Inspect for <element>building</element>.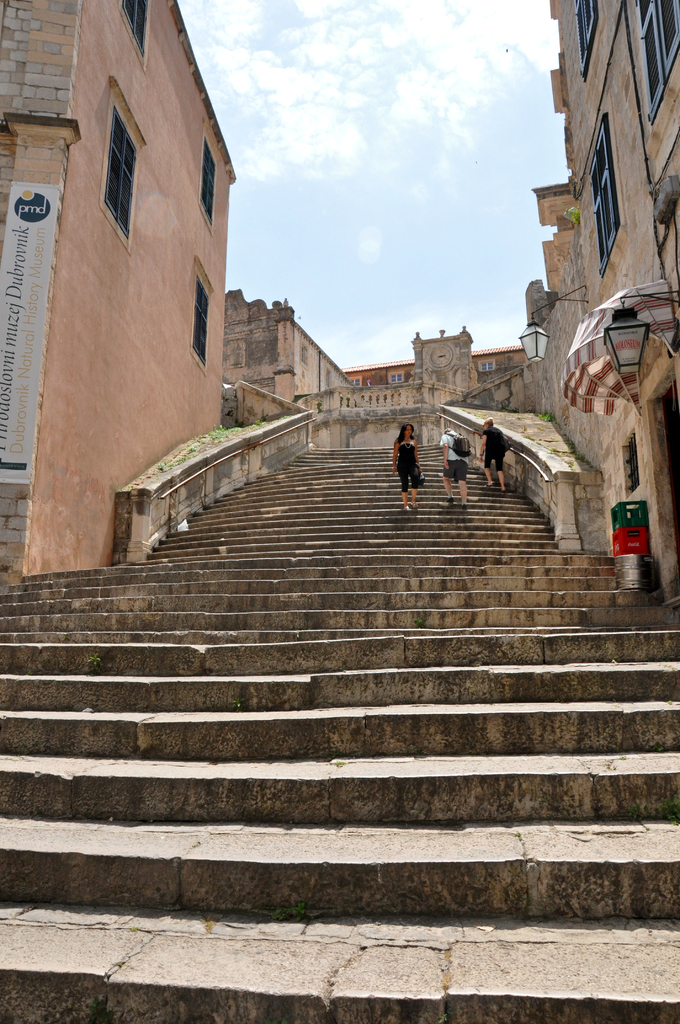
Inspection: (x1=553, y1=1, x2=679, y2=610).
